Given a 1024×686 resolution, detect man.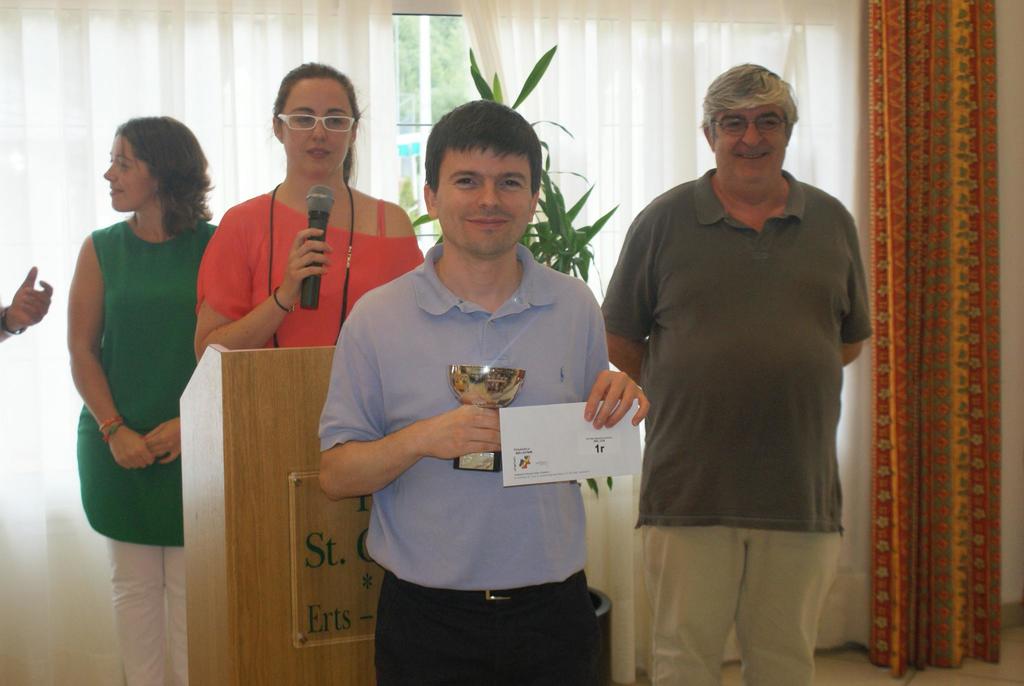
315/95/649/685.
